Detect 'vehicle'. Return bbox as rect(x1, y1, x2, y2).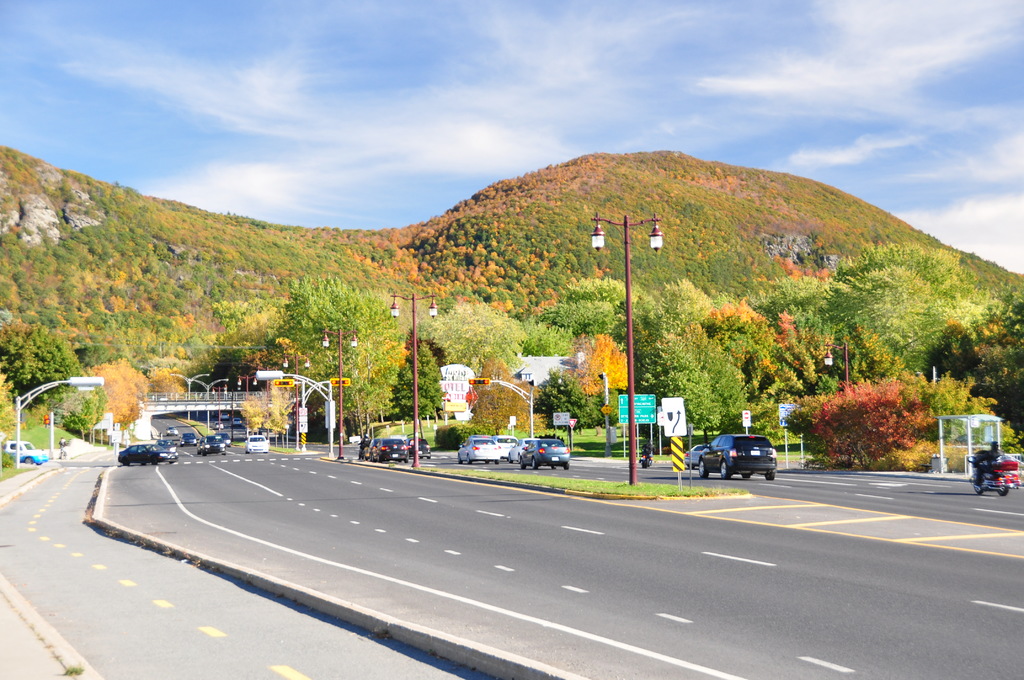
rect(686, 444, 706, 469).
